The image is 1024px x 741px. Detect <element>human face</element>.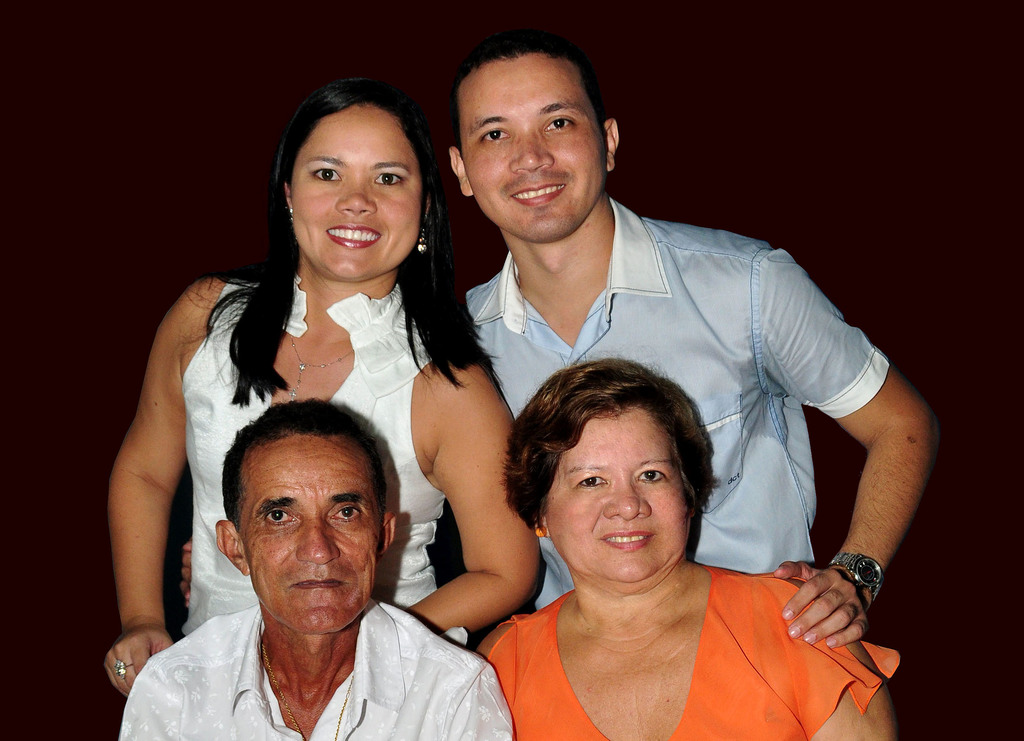
Detection: <bbox>547, 408, 690, 577</bbox>.
